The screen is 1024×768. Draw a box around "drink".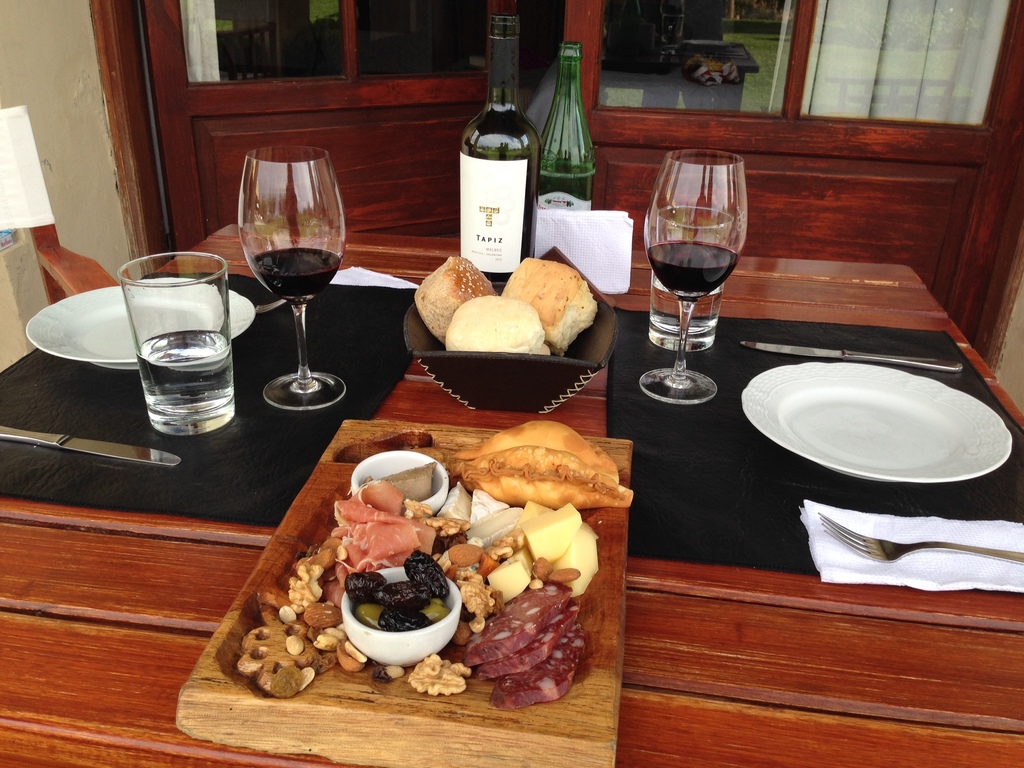
bbox=[651, 239, 734, 296].
